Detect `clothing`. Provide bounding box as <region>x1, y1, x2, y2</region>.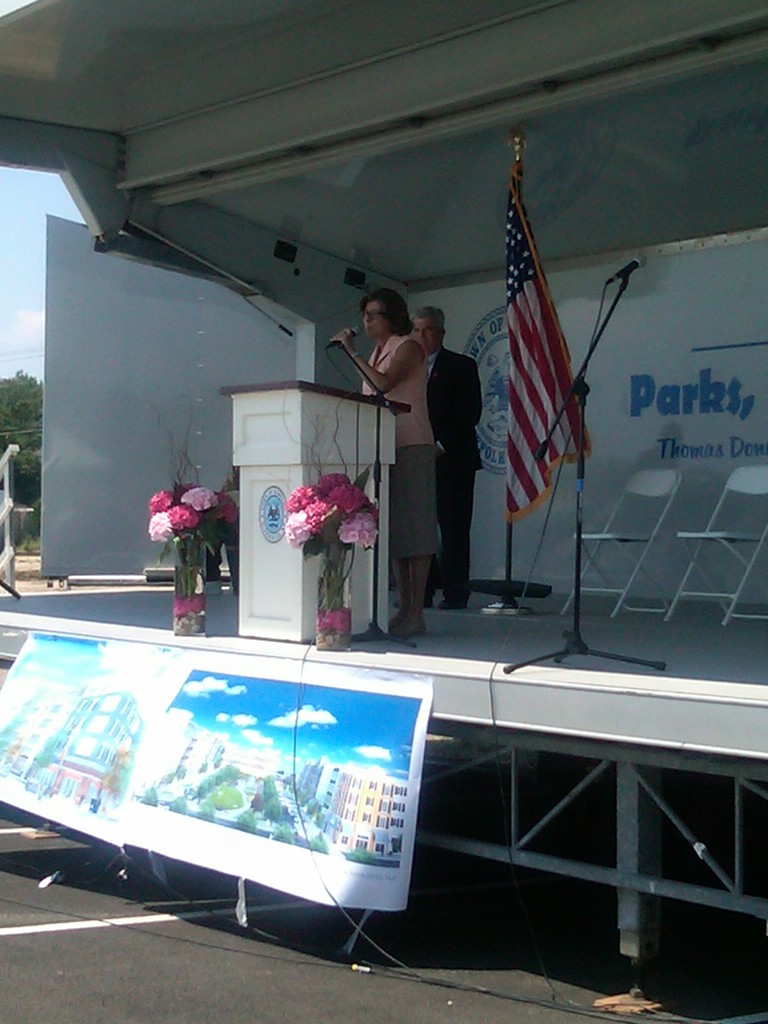
<region>417, 351, 479, 623</region>.
